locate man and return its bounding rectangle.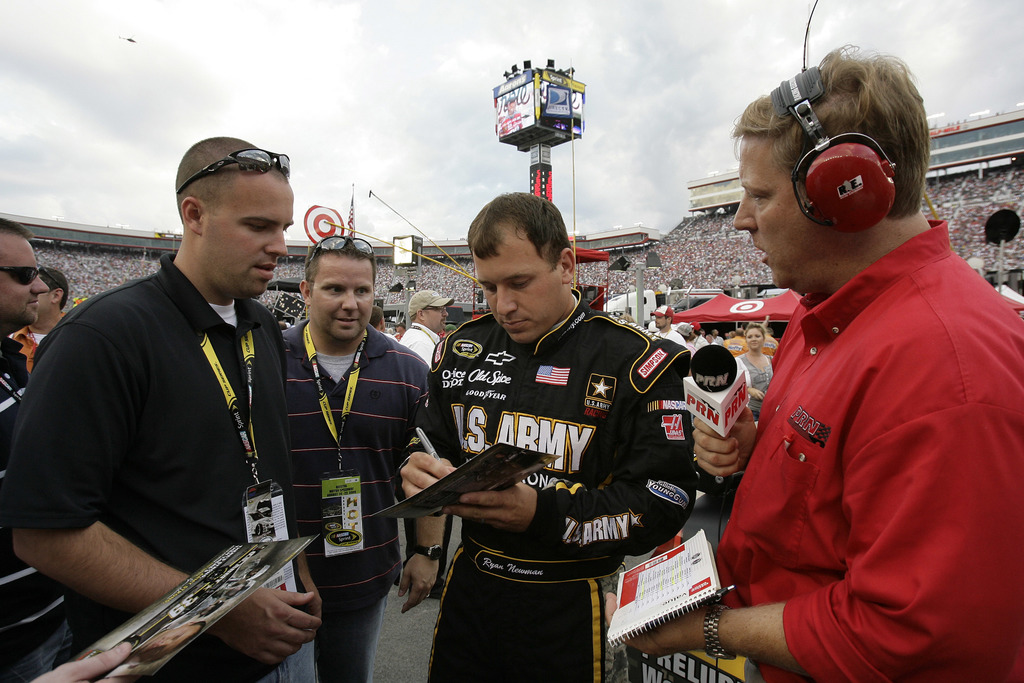
<bbox>401, 189, 696, 682</bbox>.
